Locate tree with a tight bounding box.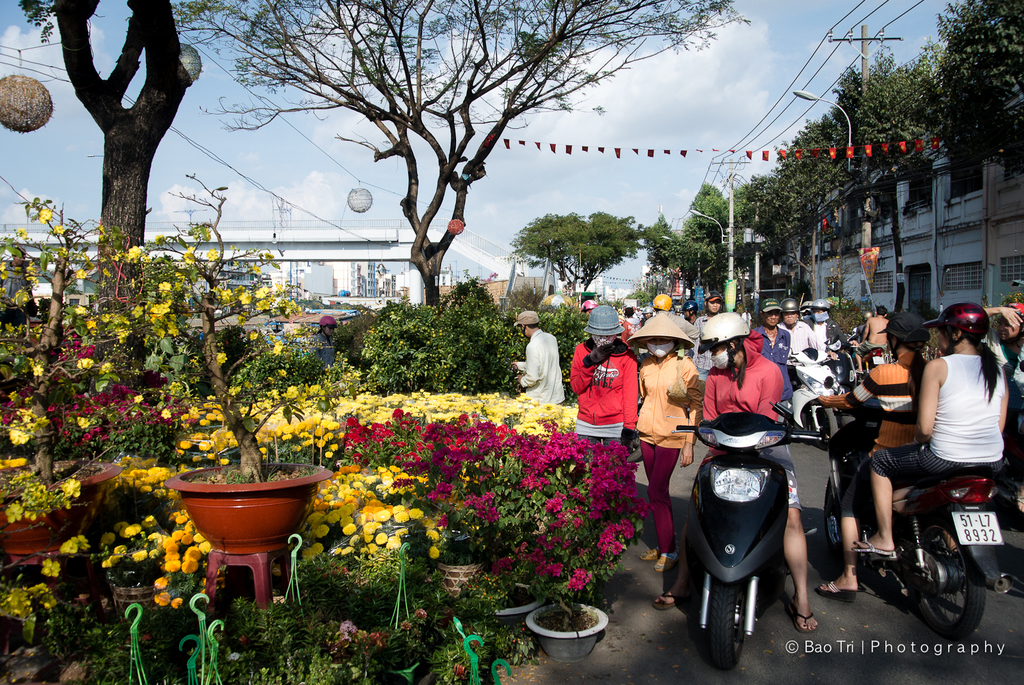
<region>171, 0, 758, 308</region>.
